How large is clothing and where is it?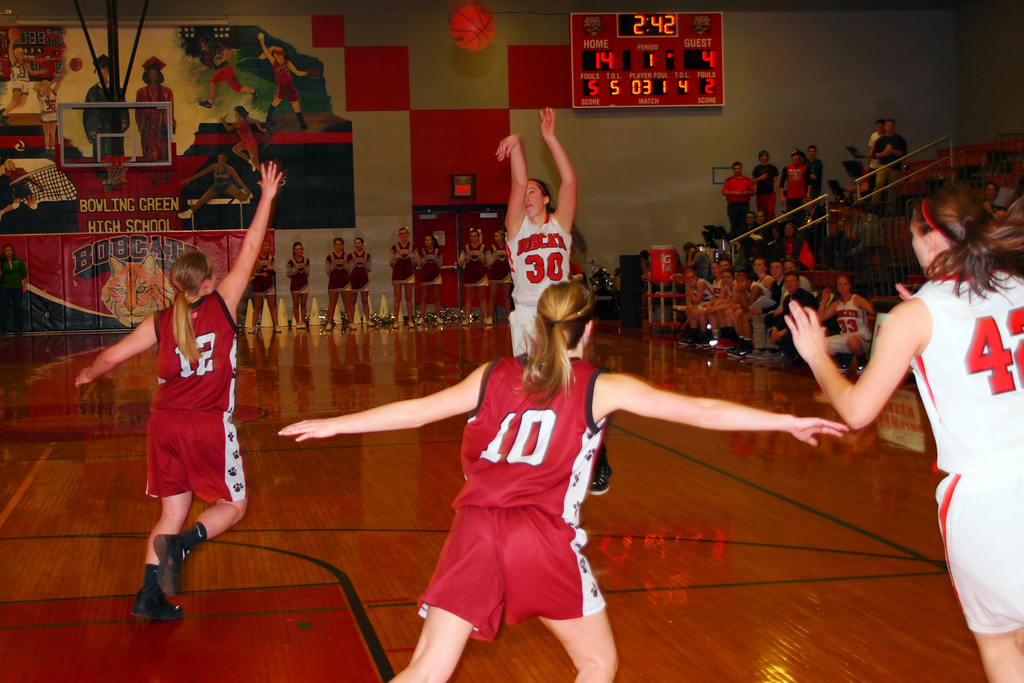
Bounding box: (693, 252, 712, 276).
